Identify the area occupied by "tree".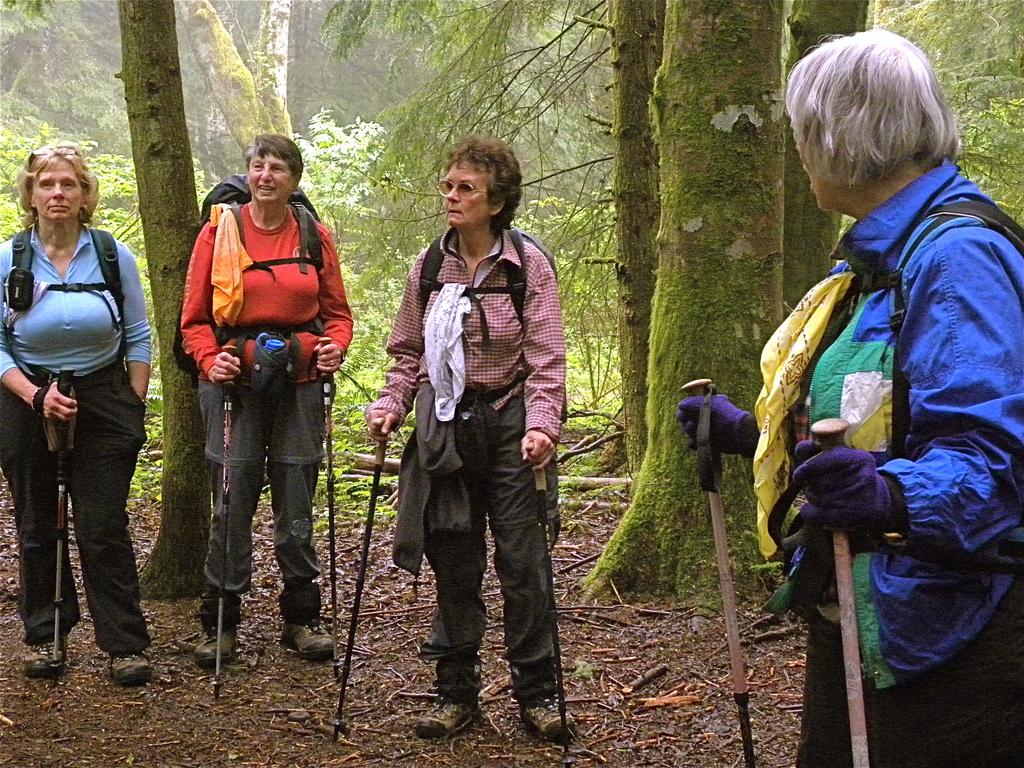
Area: {"left": 602, "top": 0, "right": 826, "bottom": 606}.
